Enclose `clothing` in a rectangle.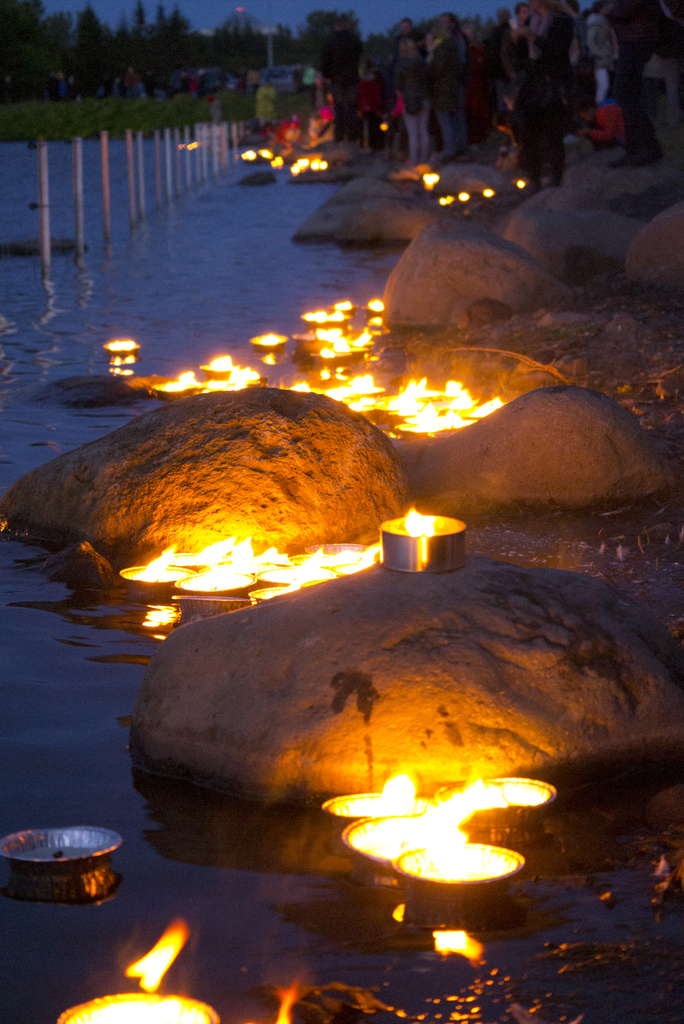
x1=253, y1=76, x2=284, y2=147.
